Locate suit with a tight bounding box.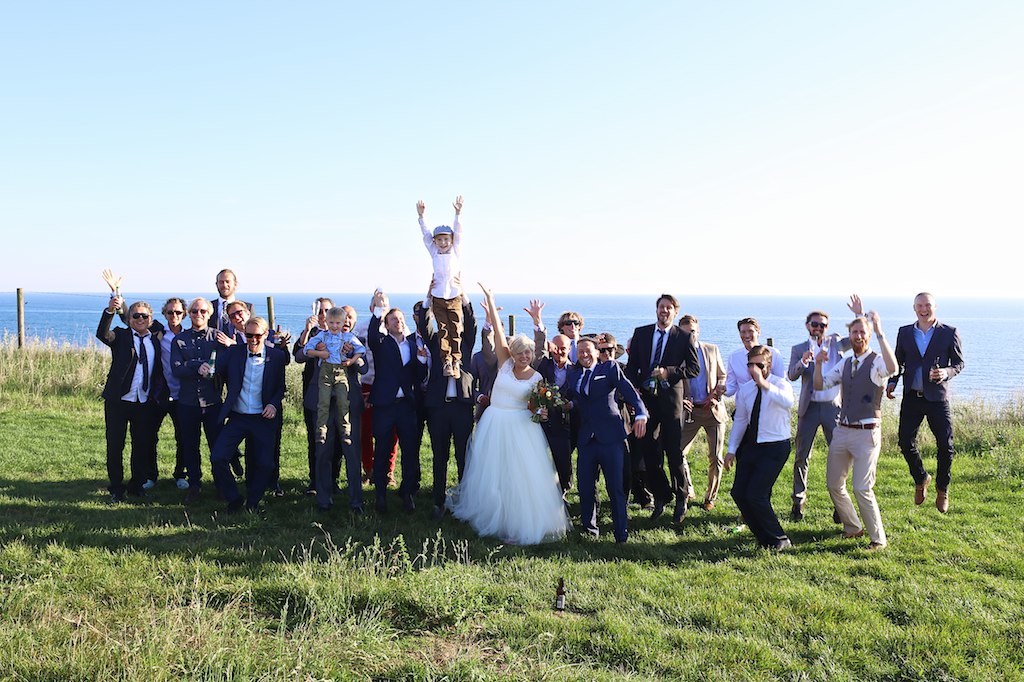
364,306,433,496.
